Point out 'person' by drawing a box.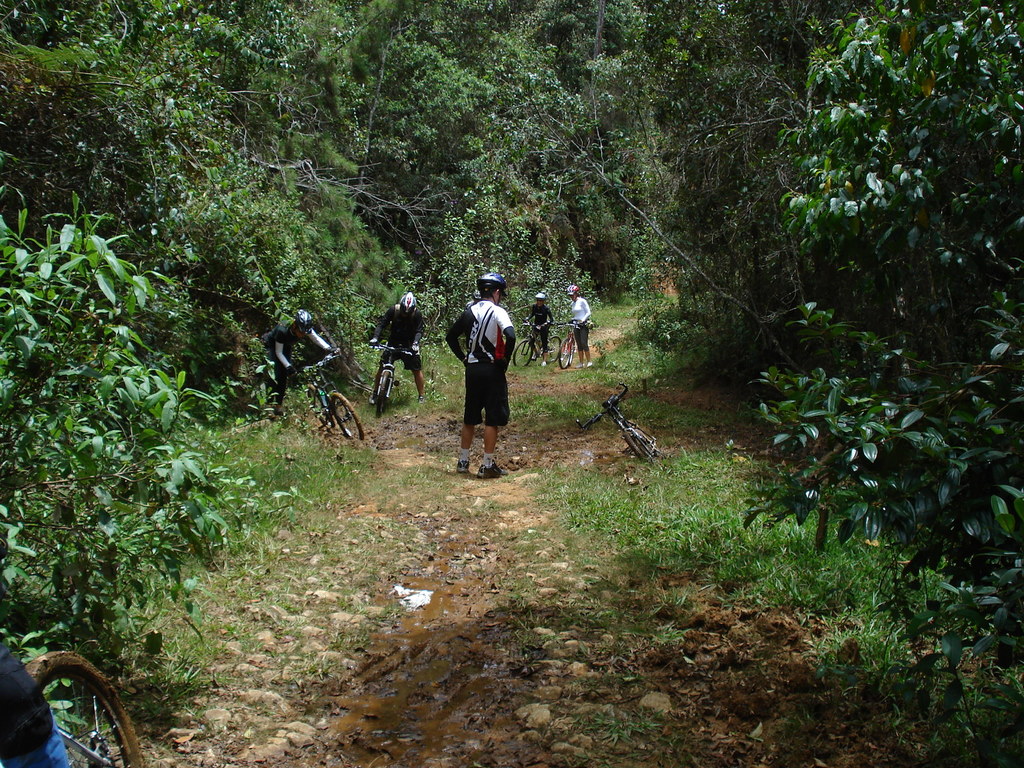
<bbox>262, 302, 338, 412</bbox>.
